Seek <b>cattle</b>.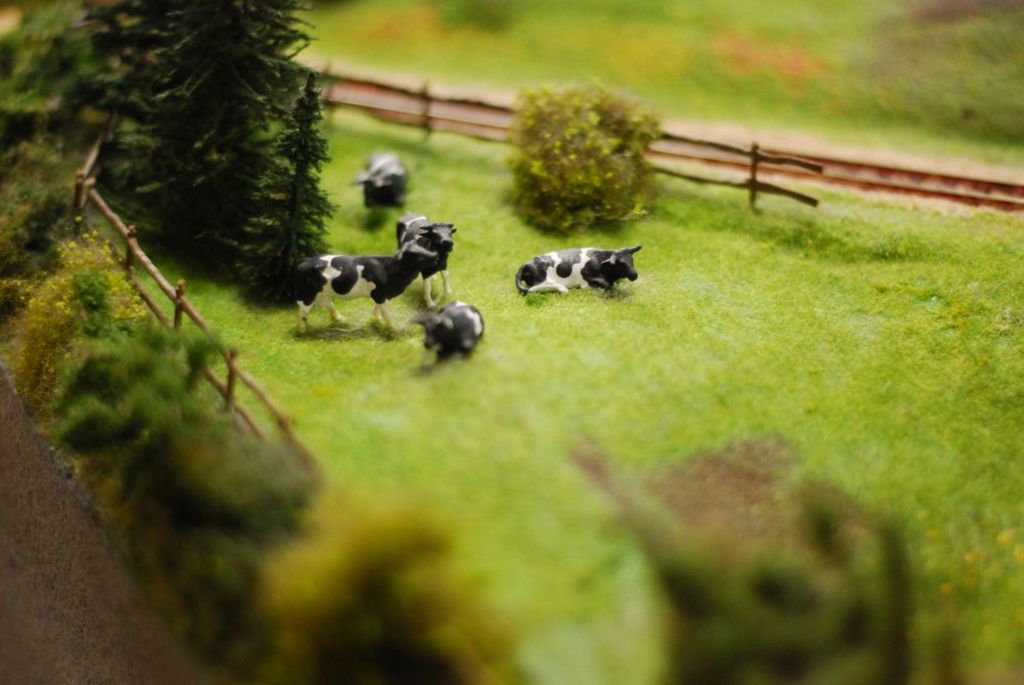
<region>398, 221, 456, 305</region>.
